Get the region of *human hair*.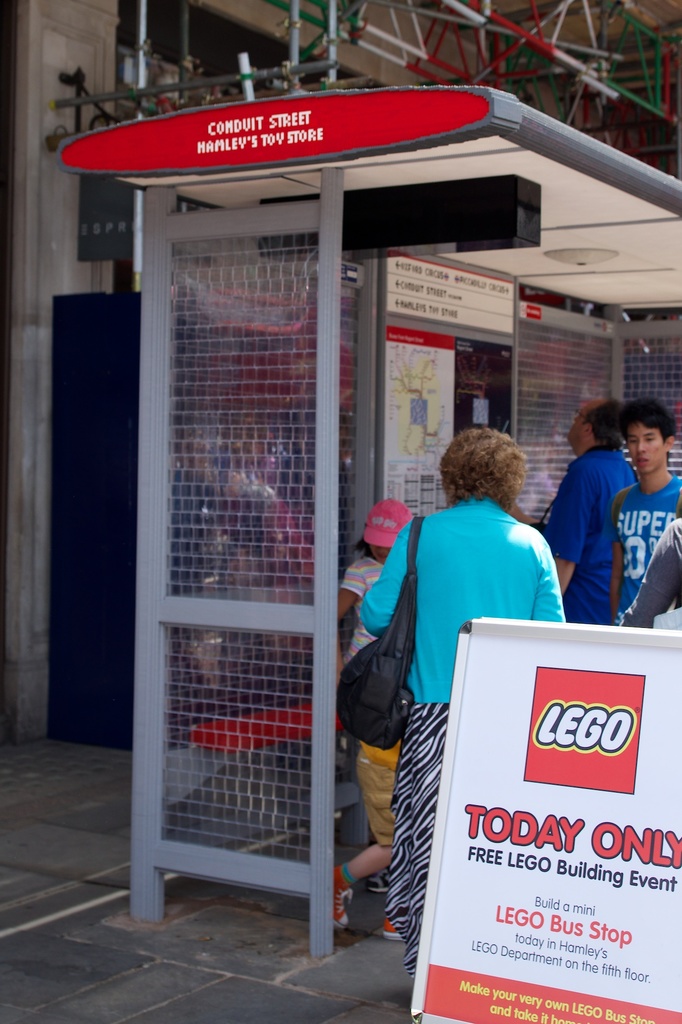
bbox=(452, 414, 549, 509).
